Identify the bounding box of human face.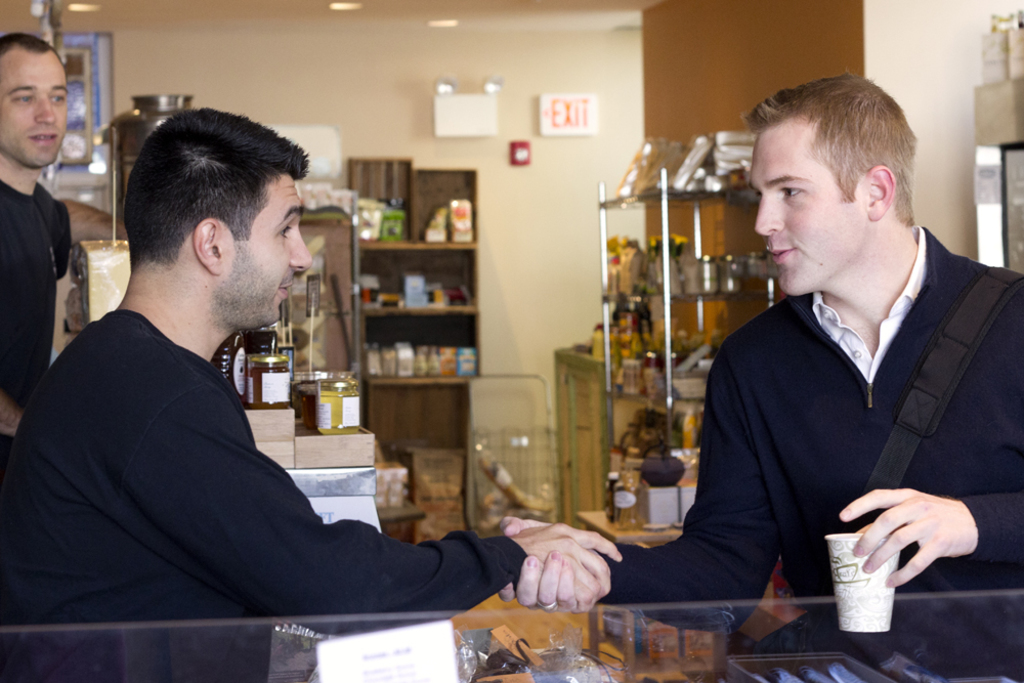
(2,48,67,163).
